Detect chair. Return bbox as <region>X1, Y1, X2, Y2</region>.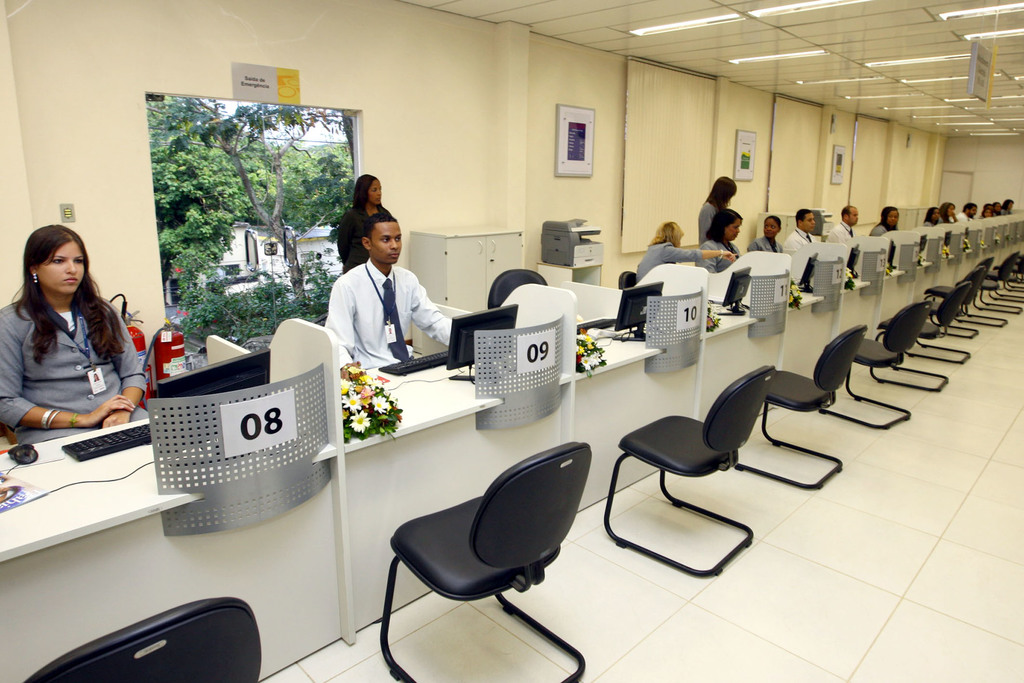
<region>981, 248, 1023, 315</region>.
